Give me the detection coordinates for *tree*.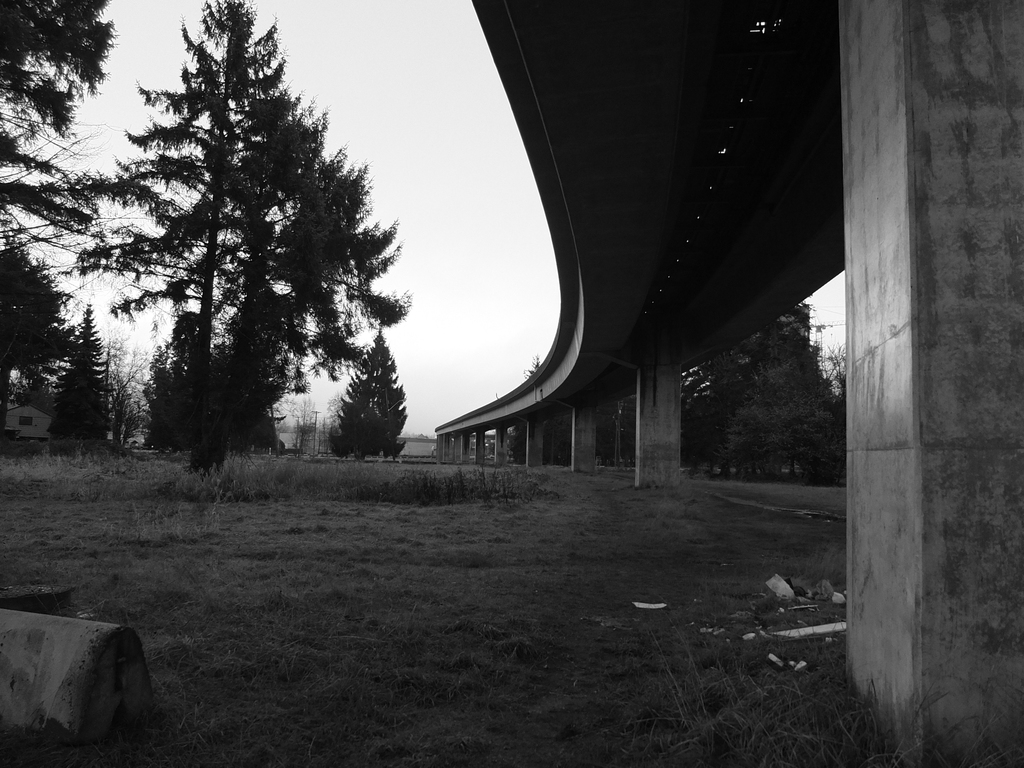
Rect(61, 33, 399, 490).
